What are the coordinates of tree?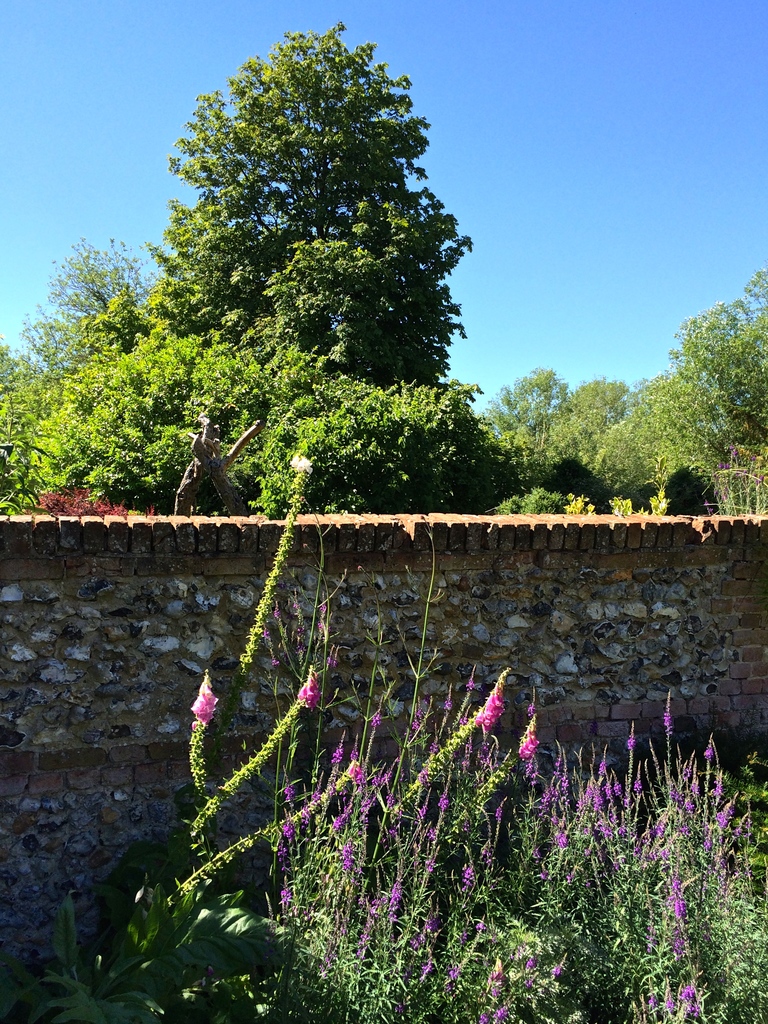
<box>79,10,475,532</box>.
